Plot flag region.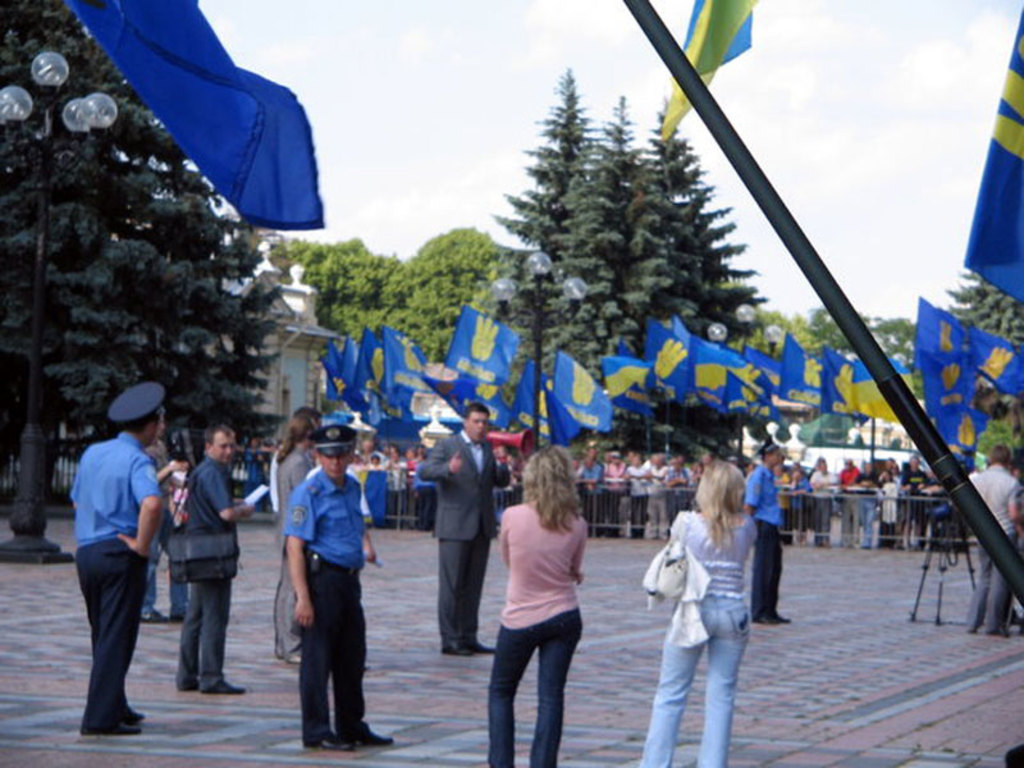
Plotted at region(320, 344, 346, 411).
